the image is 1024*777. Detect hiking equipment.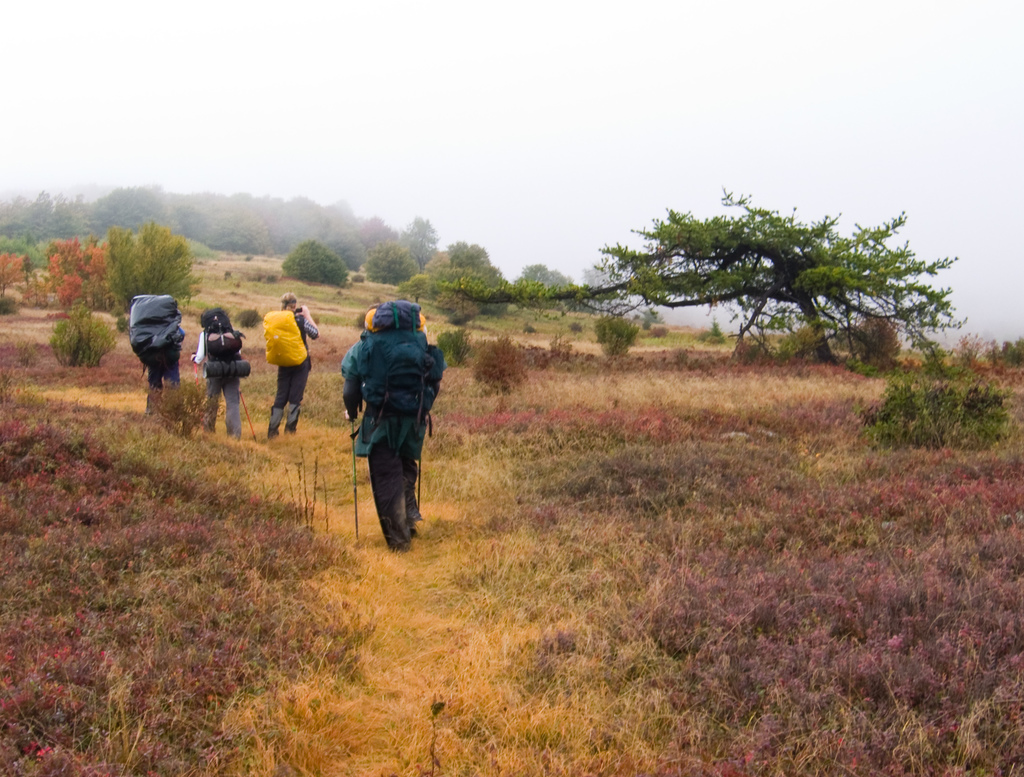
Detection: <box>196,306,255,375</box>.
